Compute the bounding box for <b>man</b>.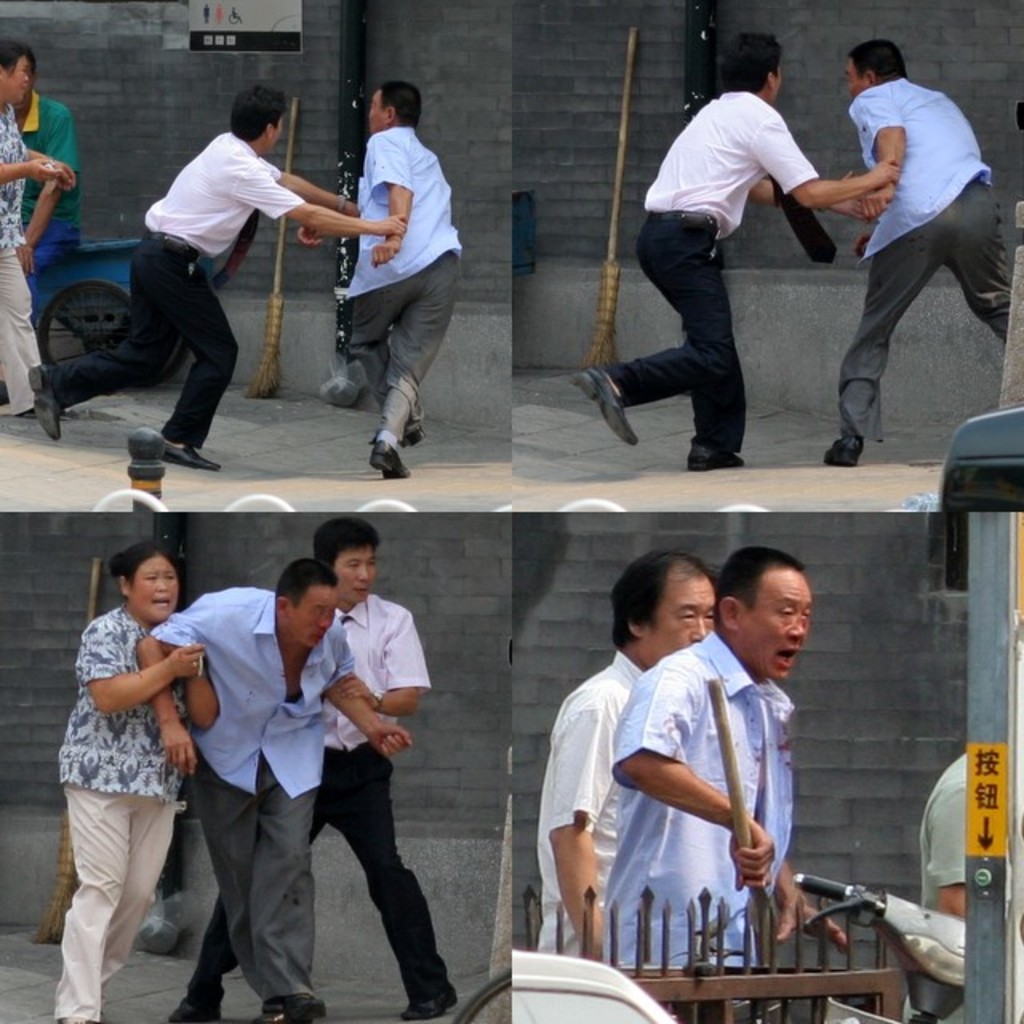
x1=26 y1=85 x2=414 y2=472.
